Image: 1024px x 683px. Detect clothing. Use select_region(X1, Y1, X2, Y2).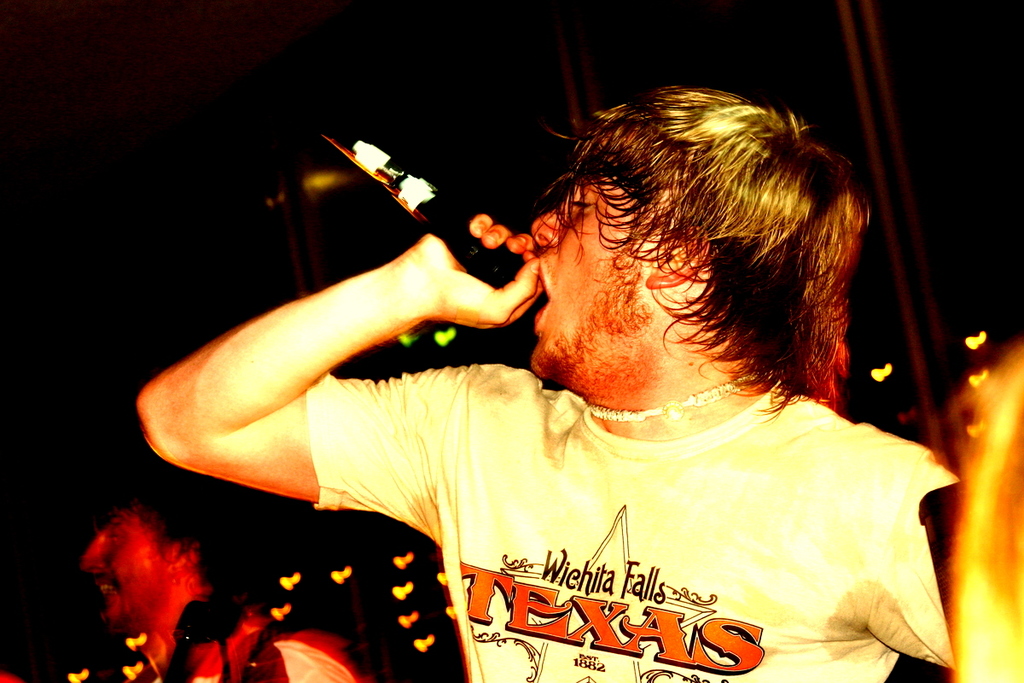
select_region(0, 481, 368, 682).
